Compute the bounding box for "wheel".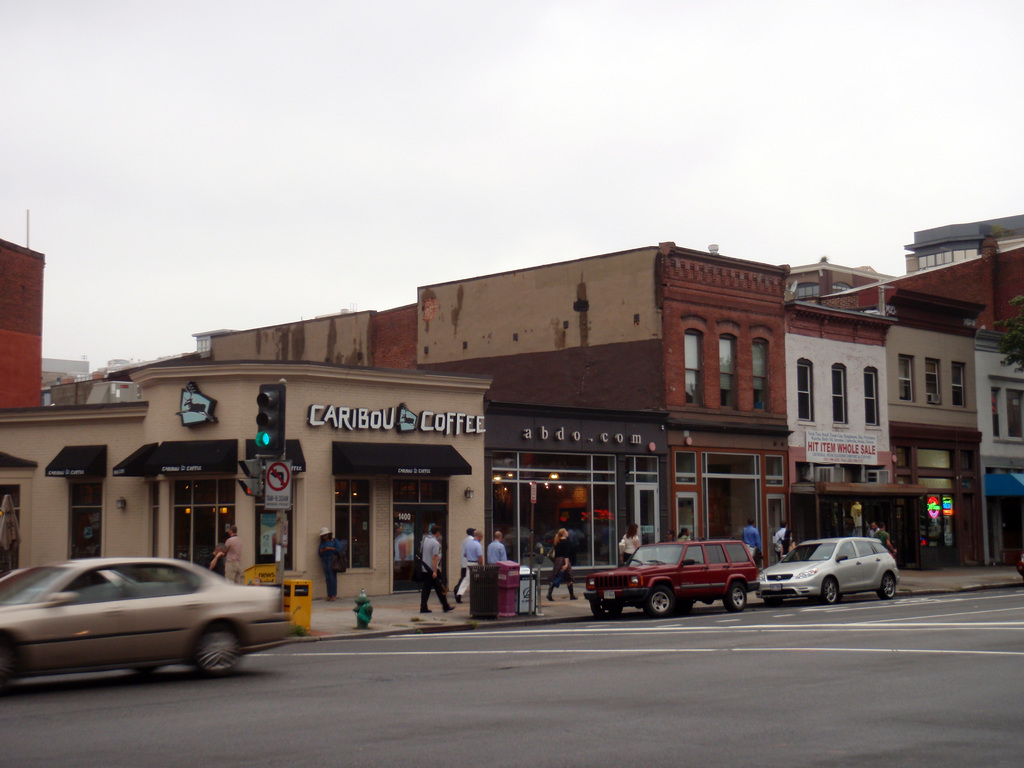
(left=0, top=636, right=20, bottom=691).
